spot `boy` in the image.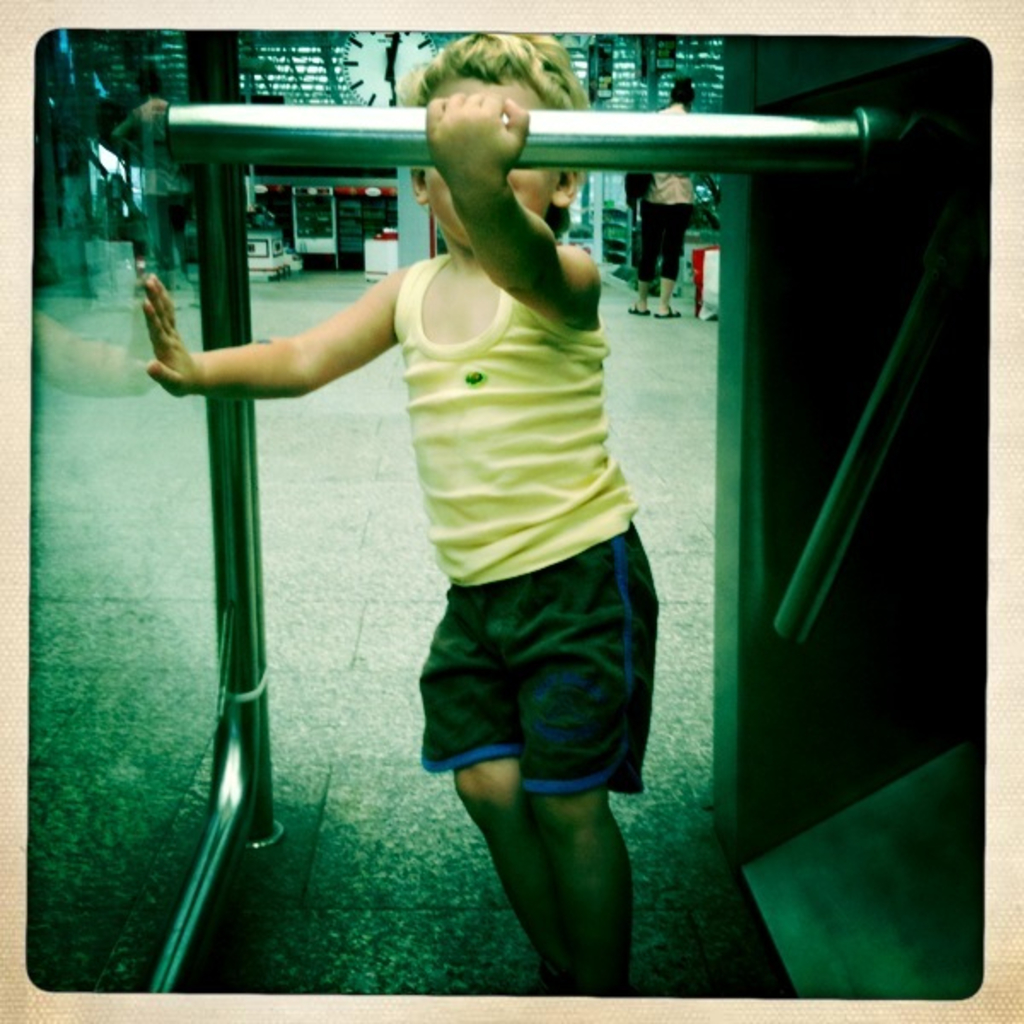
`boy` found at 618/75/720/319.
